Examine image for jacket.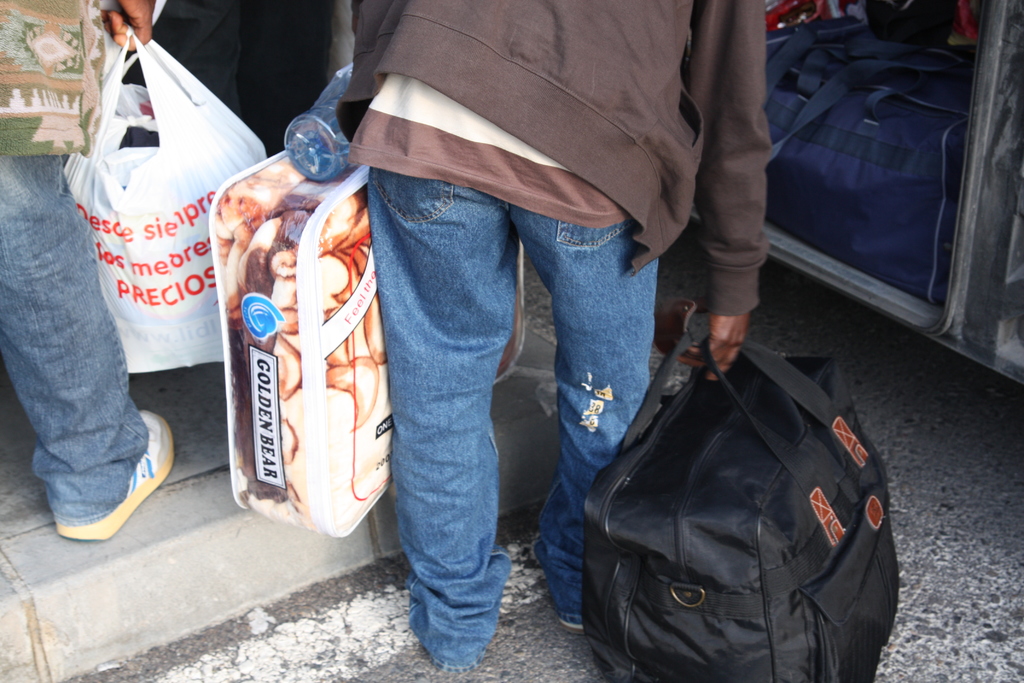
Examination result: region(335, 0, 774, 315).
